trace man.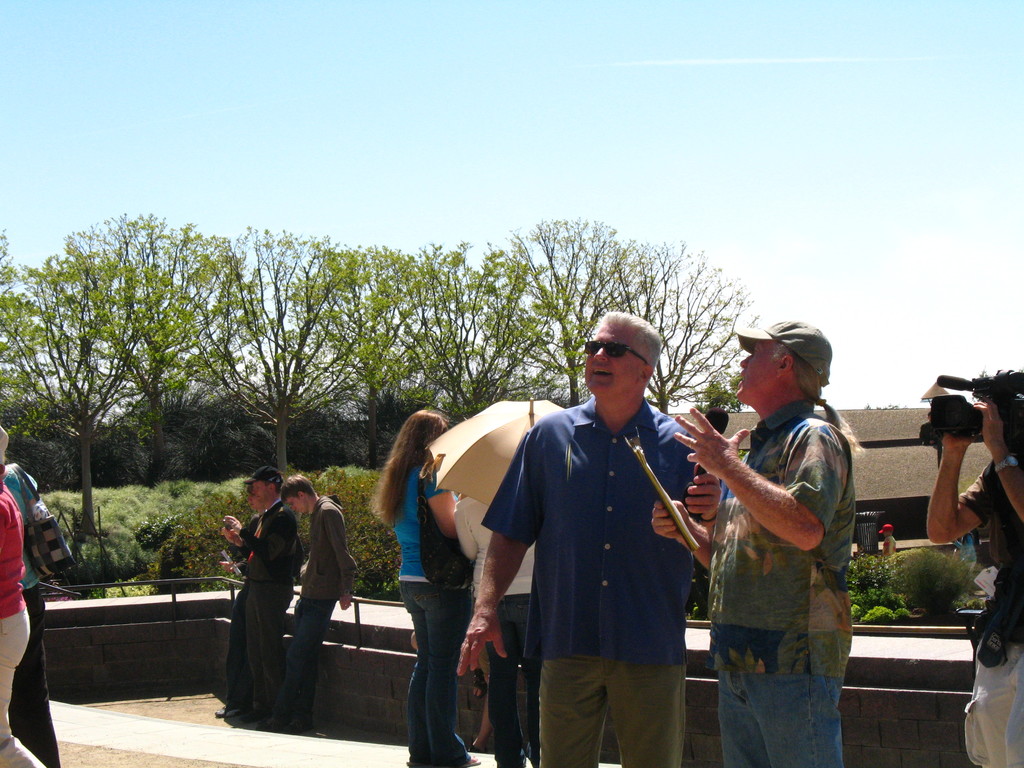
Traced to bbox=(223, 466, 301, 724).
